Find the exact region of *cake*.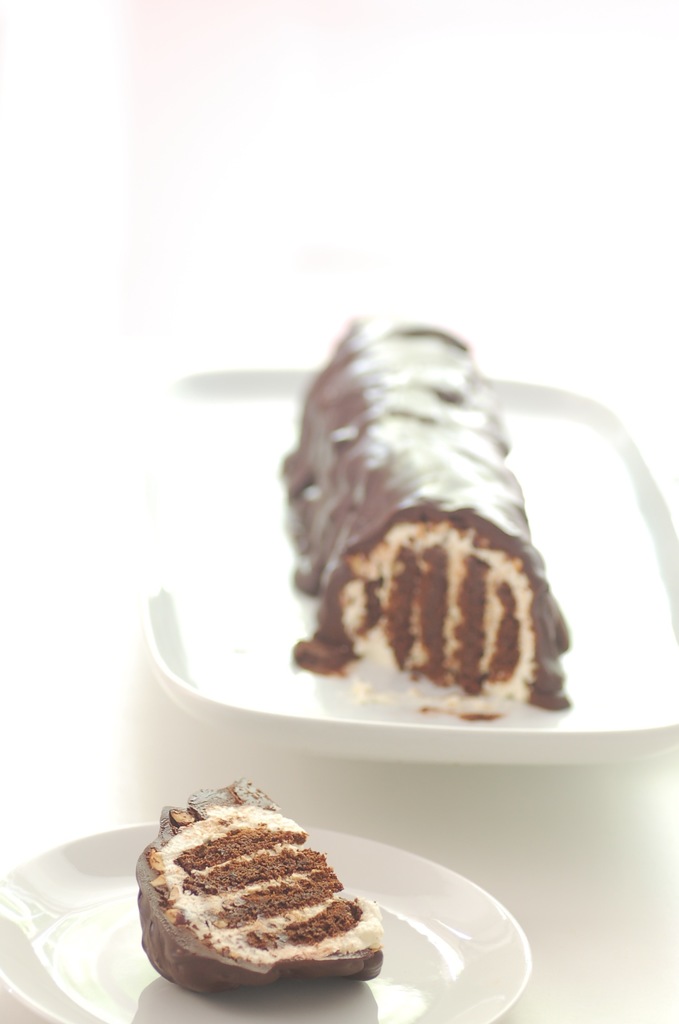
Exact region: <bbox>282, 314, 573, 716</bbox>.
